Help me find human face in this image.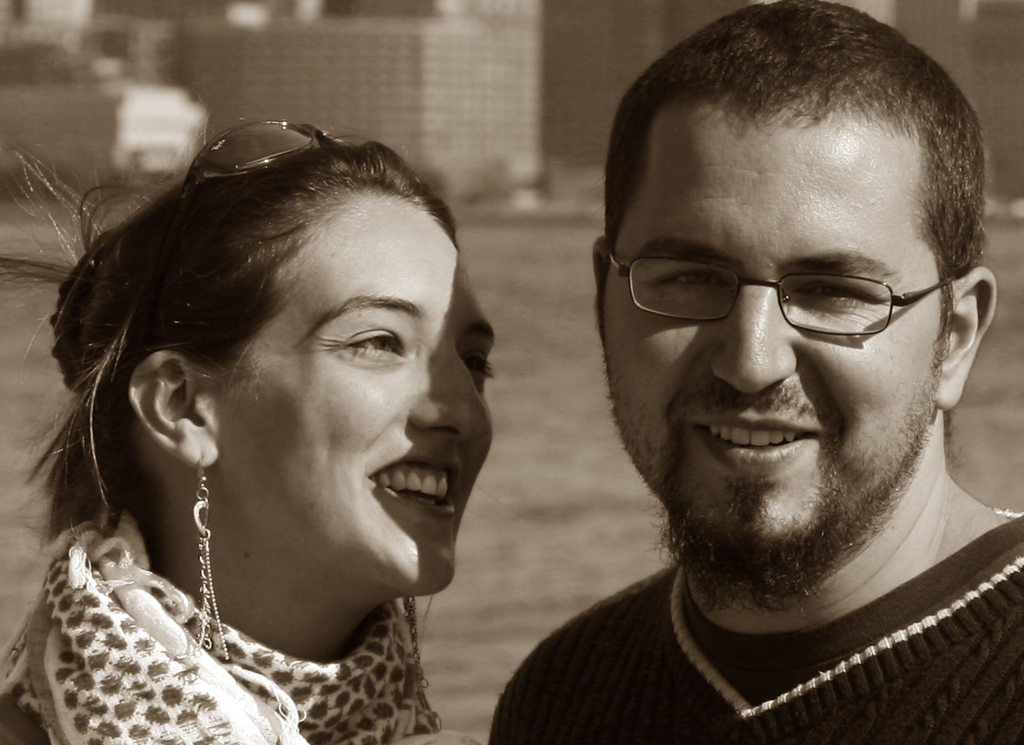
Found it: locate(213, 201, 494, 592).
